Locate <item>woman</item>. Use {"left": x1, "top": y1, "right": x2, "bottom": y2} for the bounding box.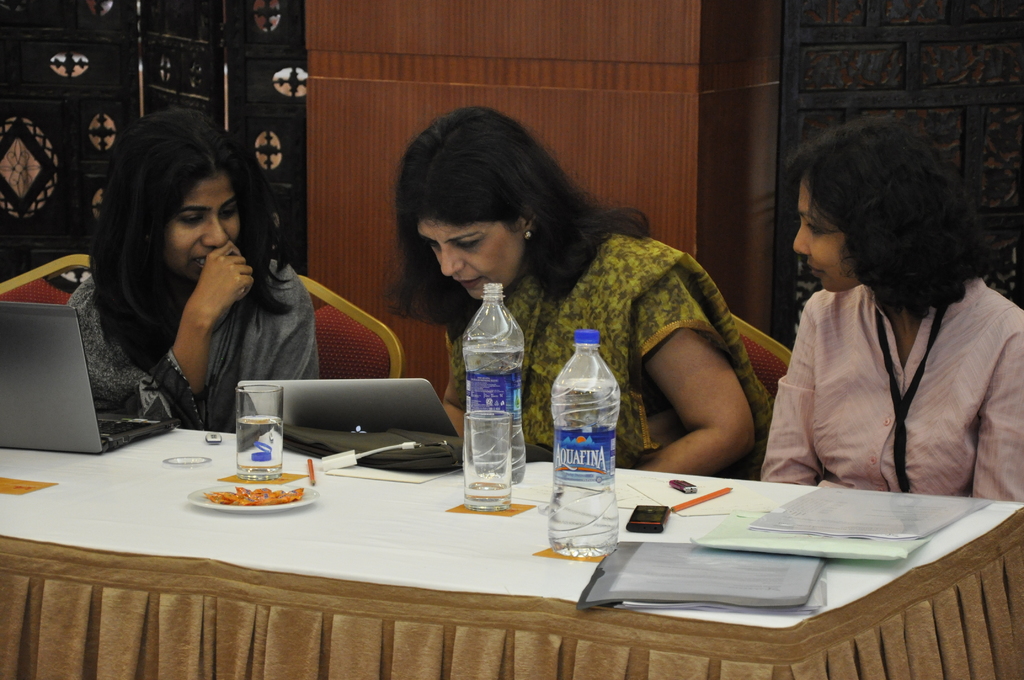
{"left": 754, "top": 109, "right": 1023, "bottom": 506}.
